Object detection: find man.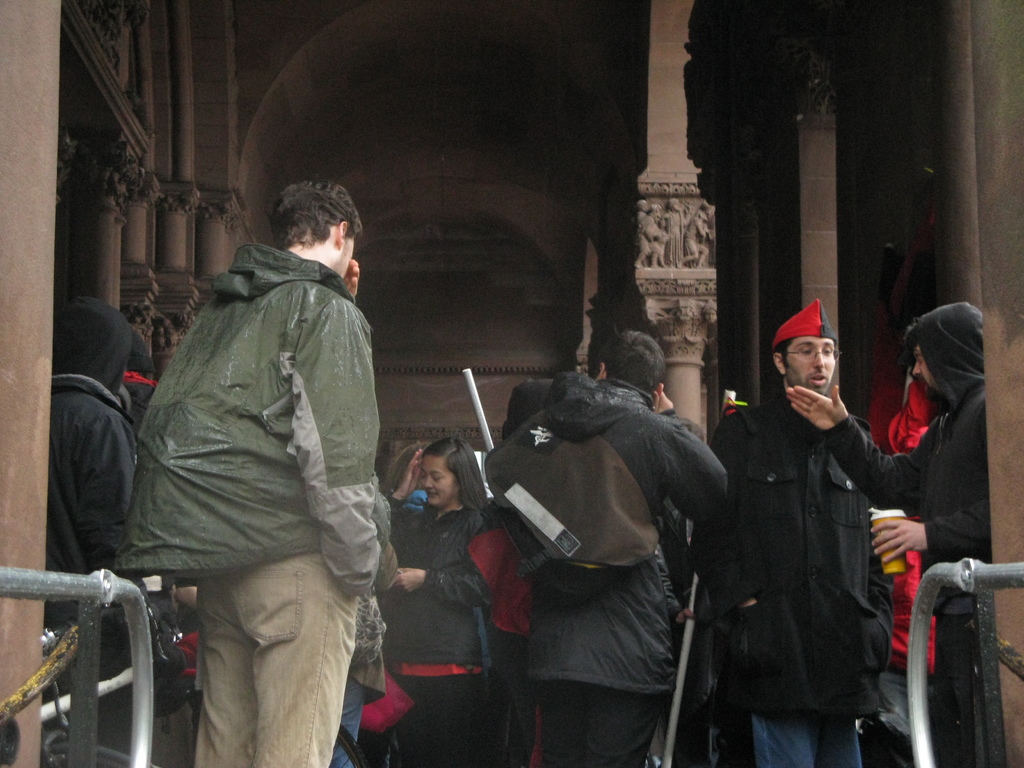
[50, 298, 139, 765].
